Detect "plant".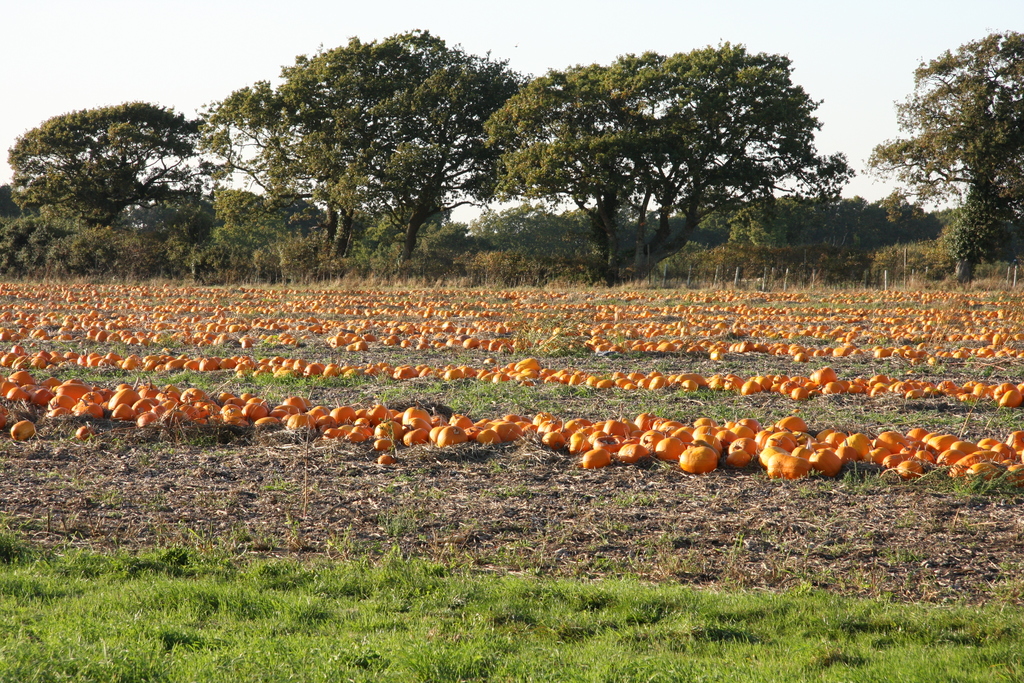
Detected at box(142, 228, 195, 286).
